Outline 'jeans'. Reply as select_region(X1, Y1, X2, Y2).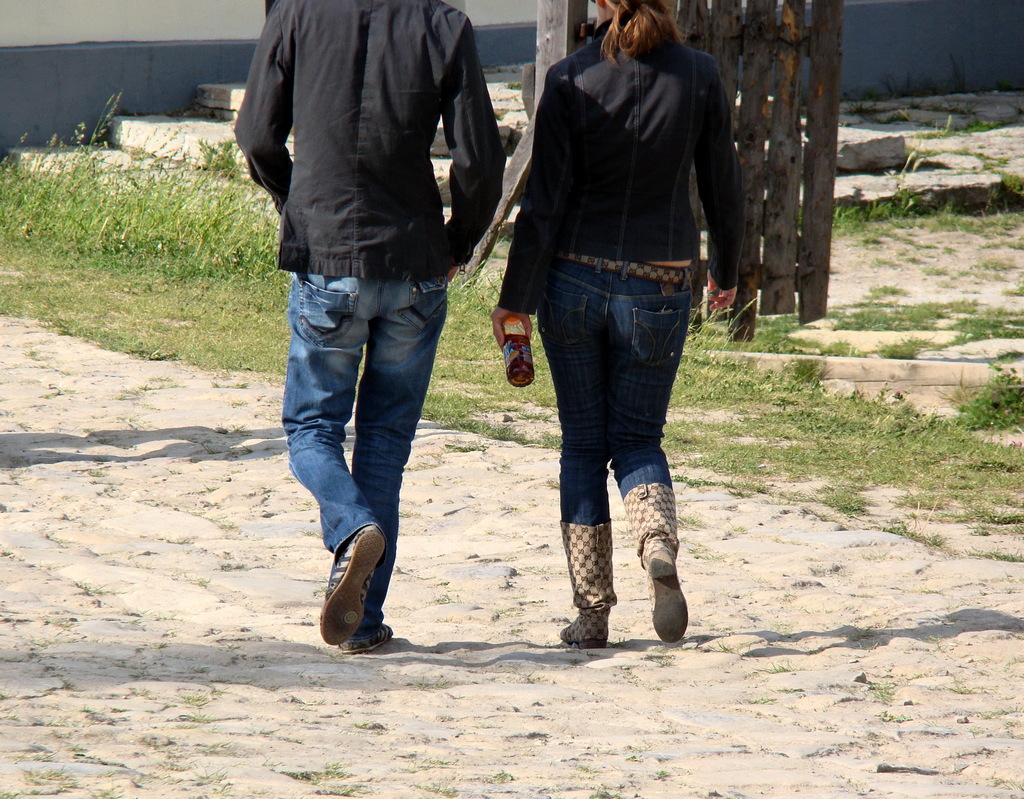
select_region(534, 254, 694, 525).
